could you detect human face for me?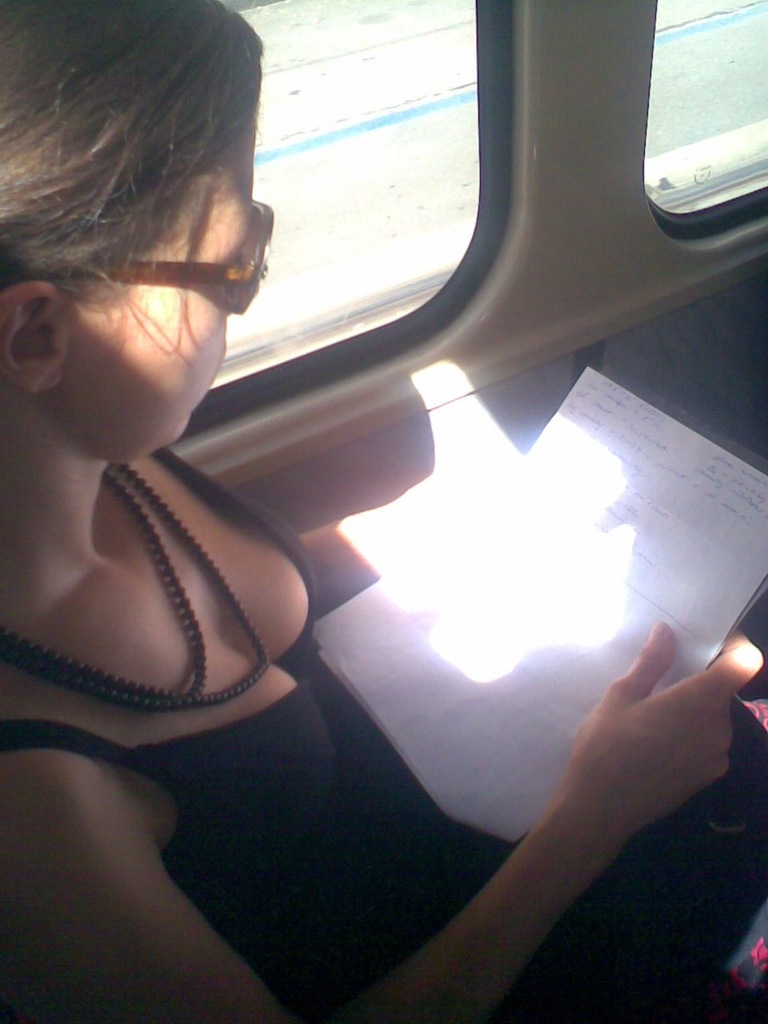
Detection result: <region>77, 102, 257, 455</region>.
